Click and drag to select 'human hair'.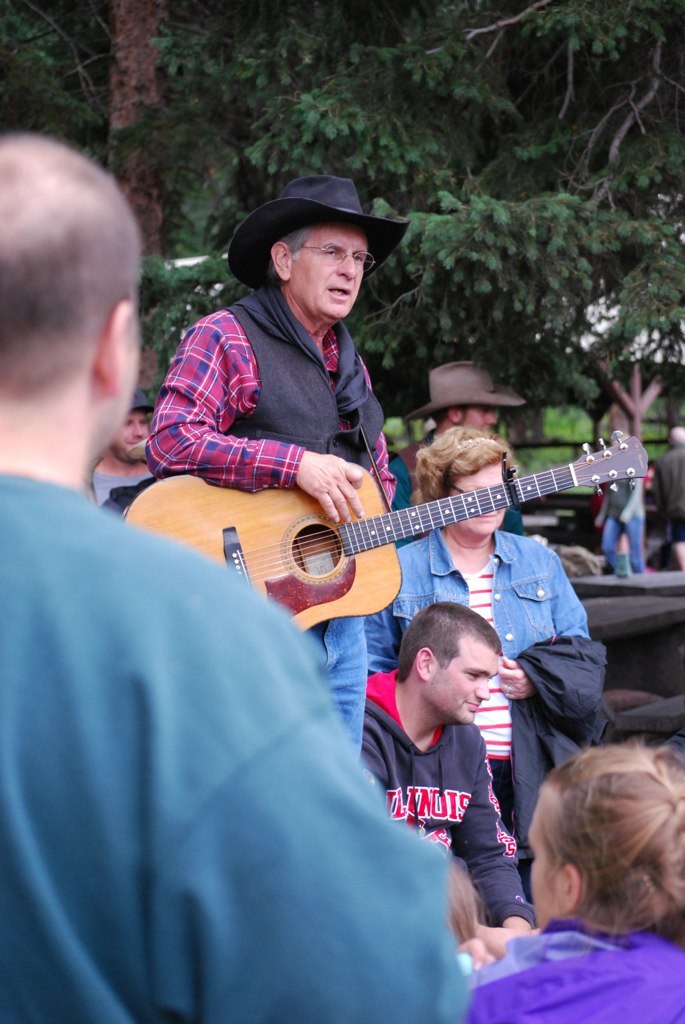
Selection: left=266, top=226, right=307, bottom=274.
